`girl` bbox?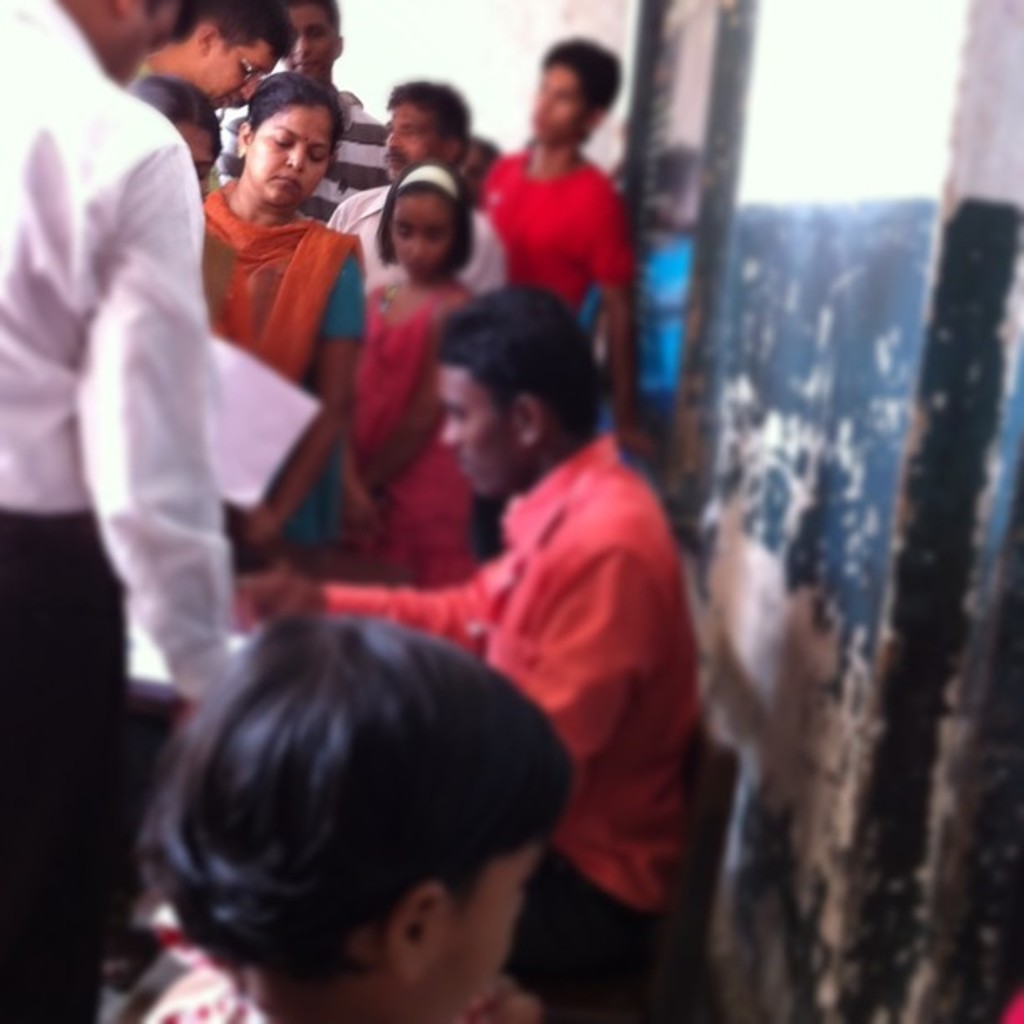
Rect(348, 162, 468, 579)
